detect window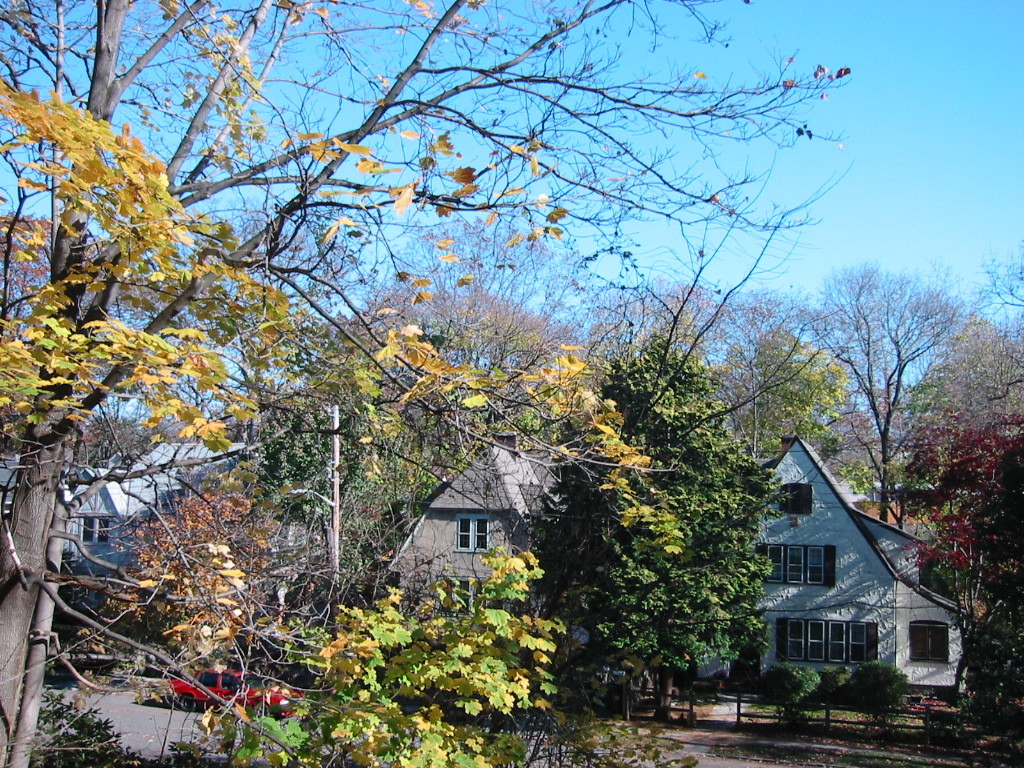
bbox=(74, 511, 111, 550)
